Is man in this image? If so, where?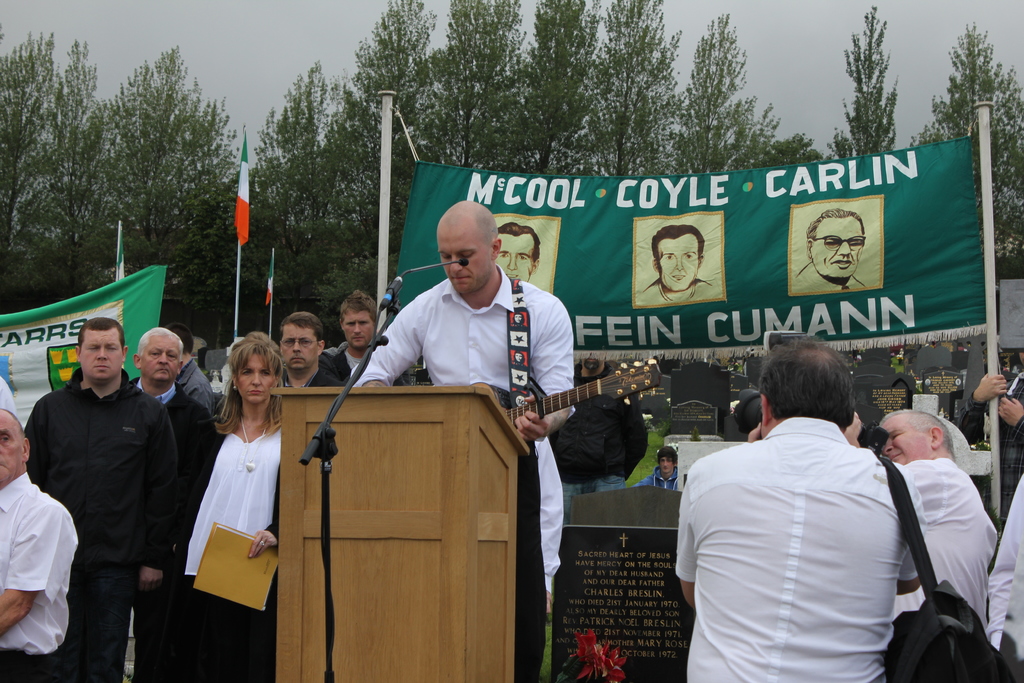
Yes, at box=[840, 409, 999, 629].
